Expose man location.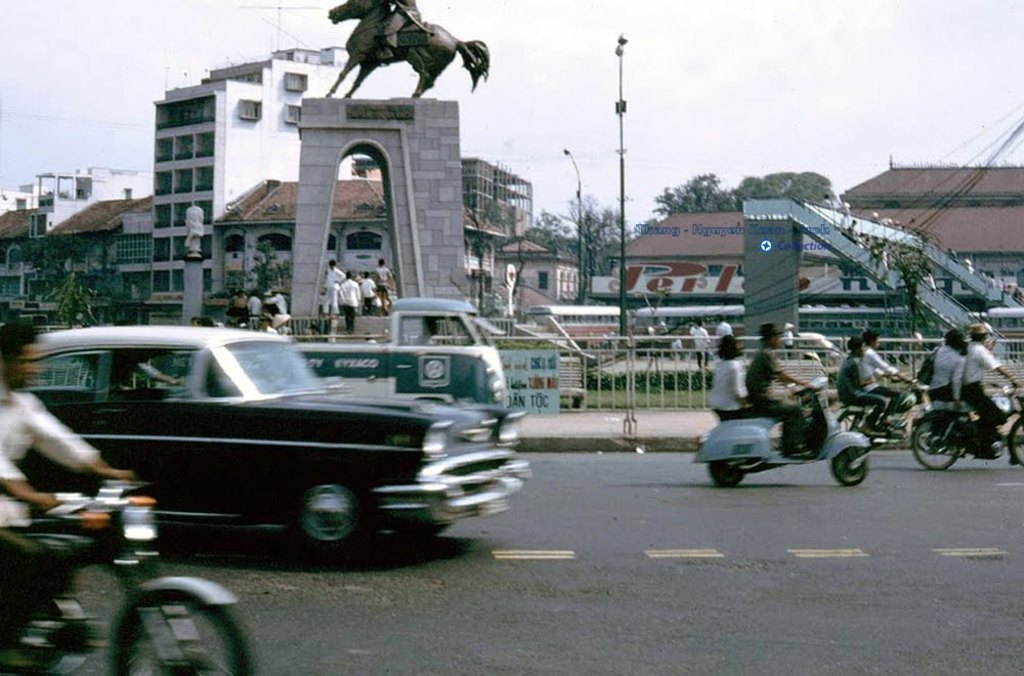
Exposed at [x1=964, y1=320, x2=1018, y2=439].
